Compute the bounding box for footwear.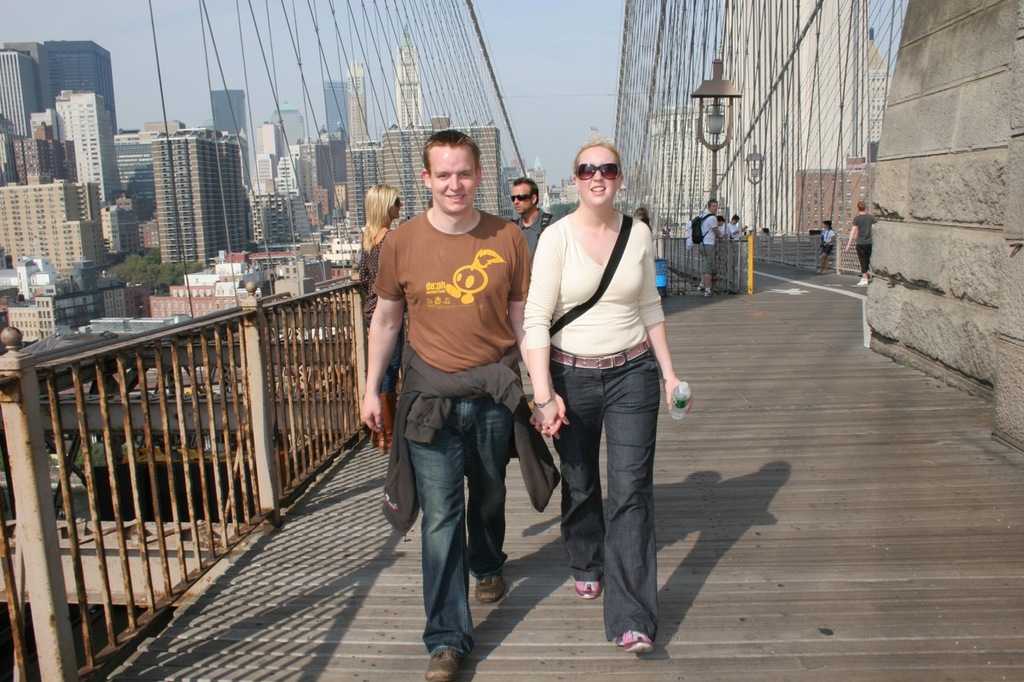
[697,282,711,298].
